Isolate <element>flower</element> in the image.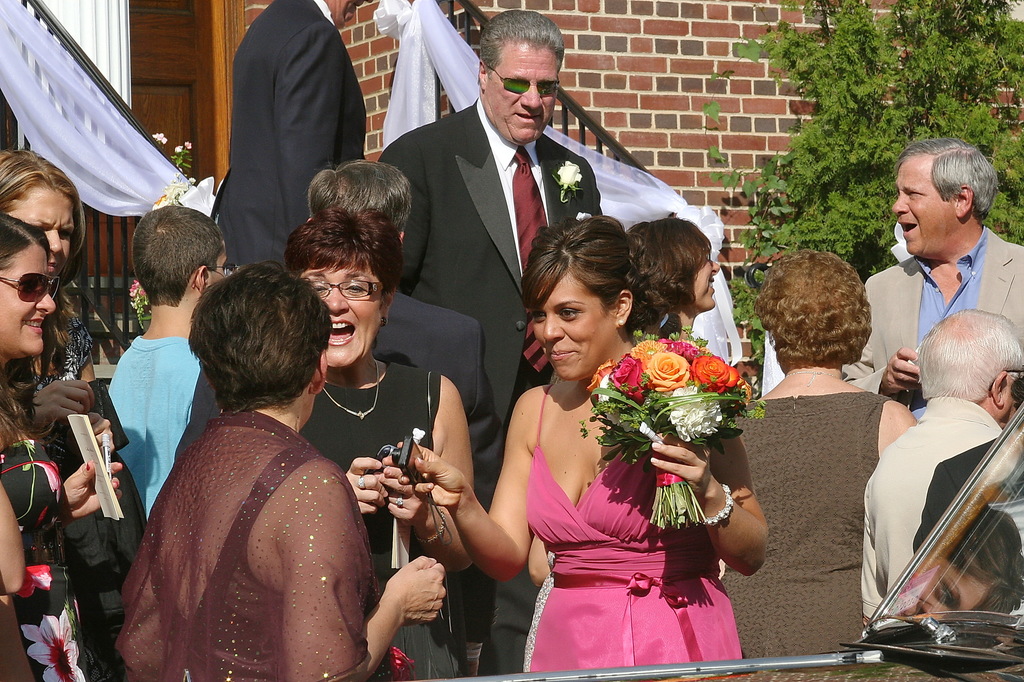
Isolated region: [653,356,694,391].
